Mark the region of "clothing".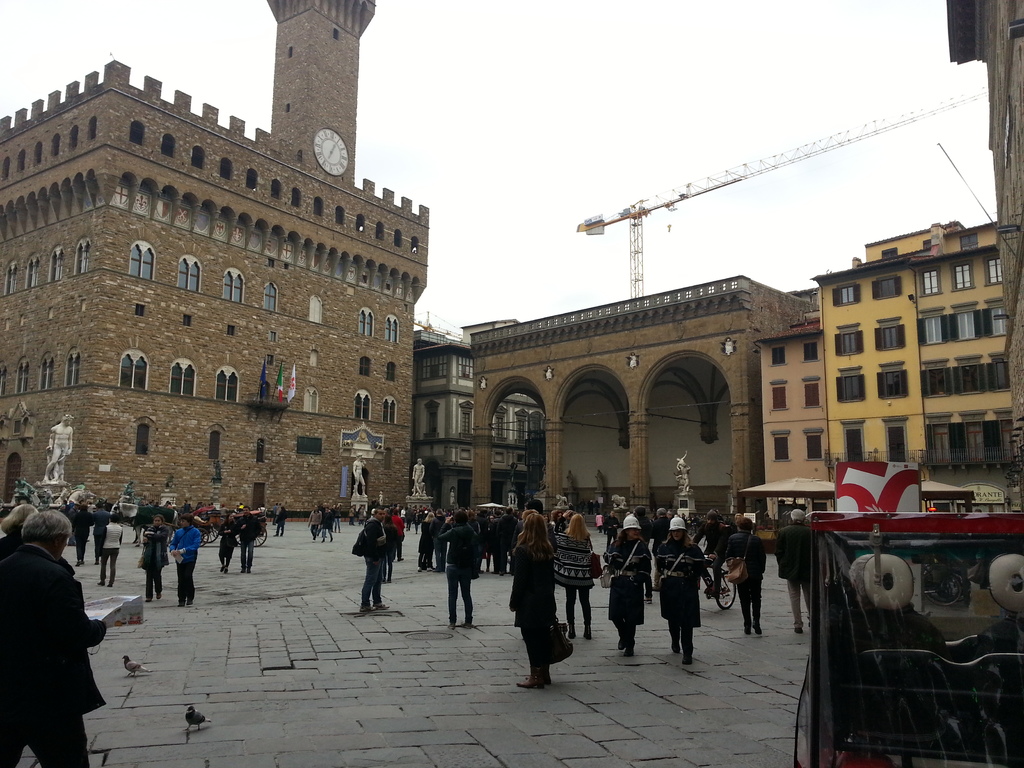
Region: box=[104, 522, 124, 584].
